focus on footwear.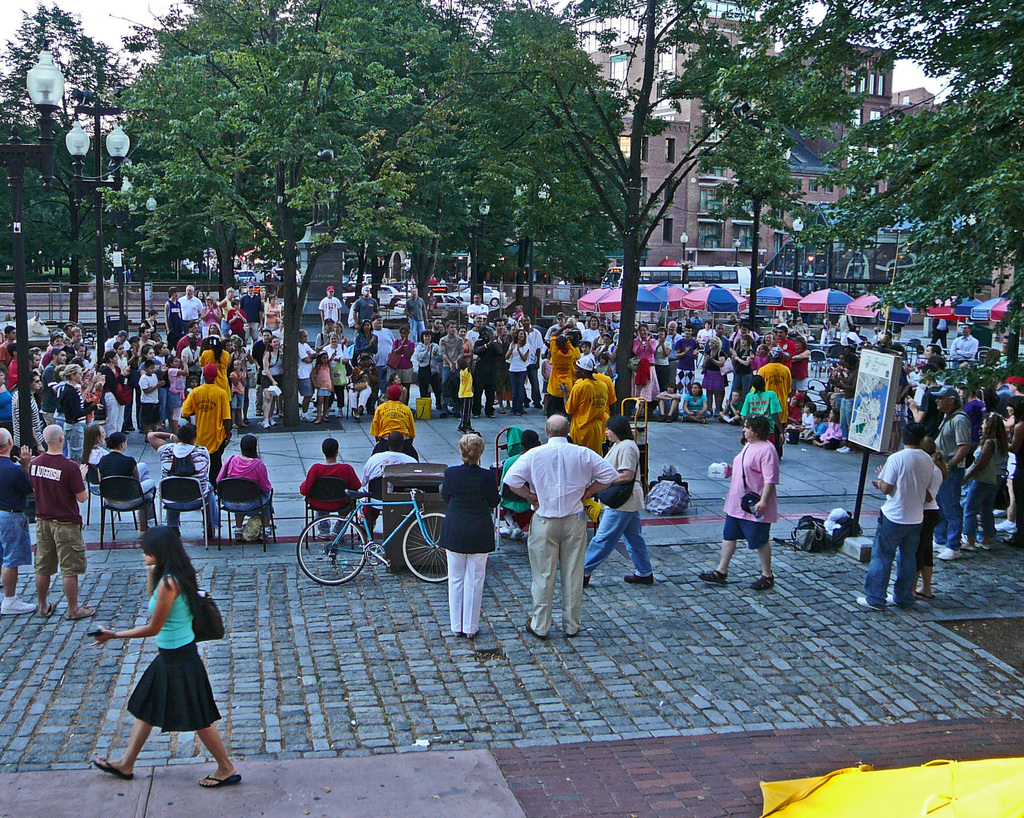
Focused at left=758, top=572, right=773, bottom=589.
